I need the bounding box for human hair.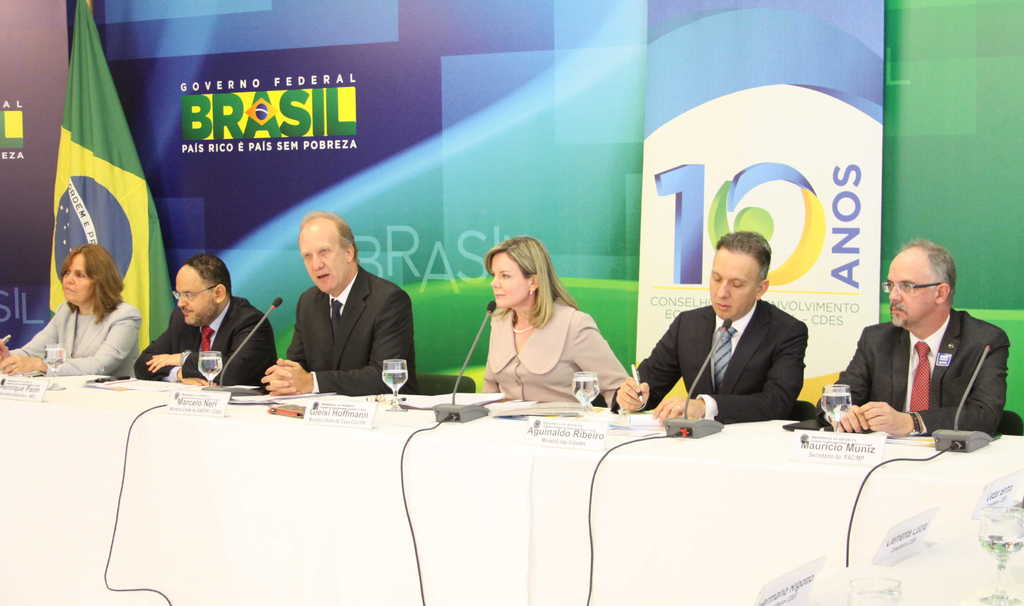
Here it is: 55:242:125:329.
